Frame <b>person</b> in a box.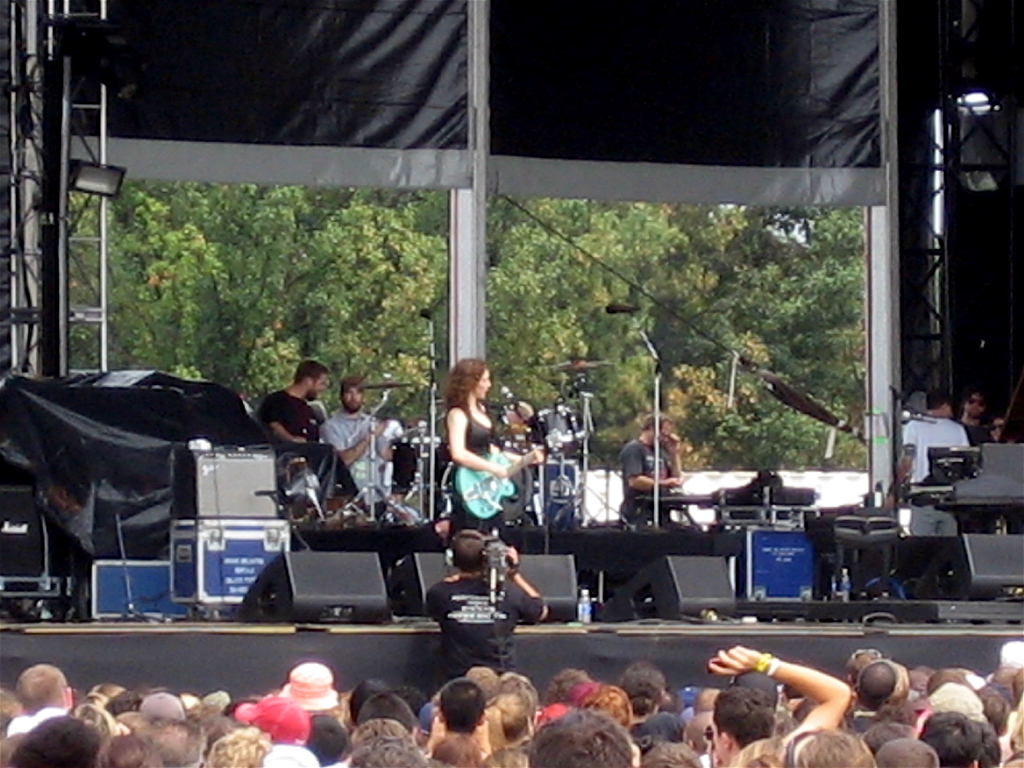
(left=888, top=390, right=961, bottom=539).
